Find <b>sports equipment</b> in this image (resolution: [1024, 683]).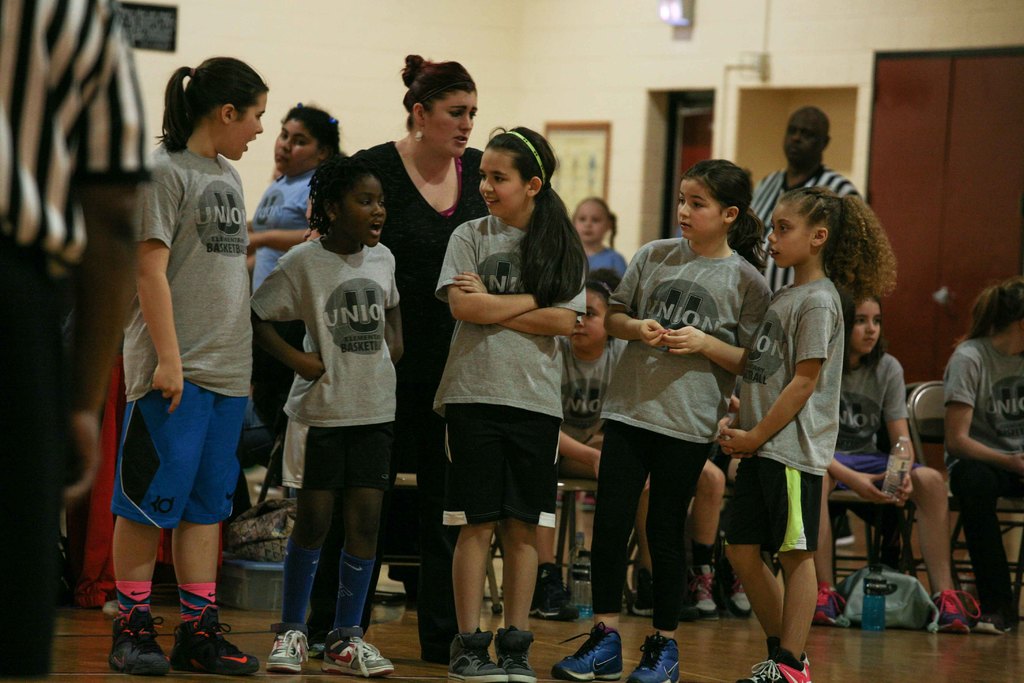
545,618,627,682.
